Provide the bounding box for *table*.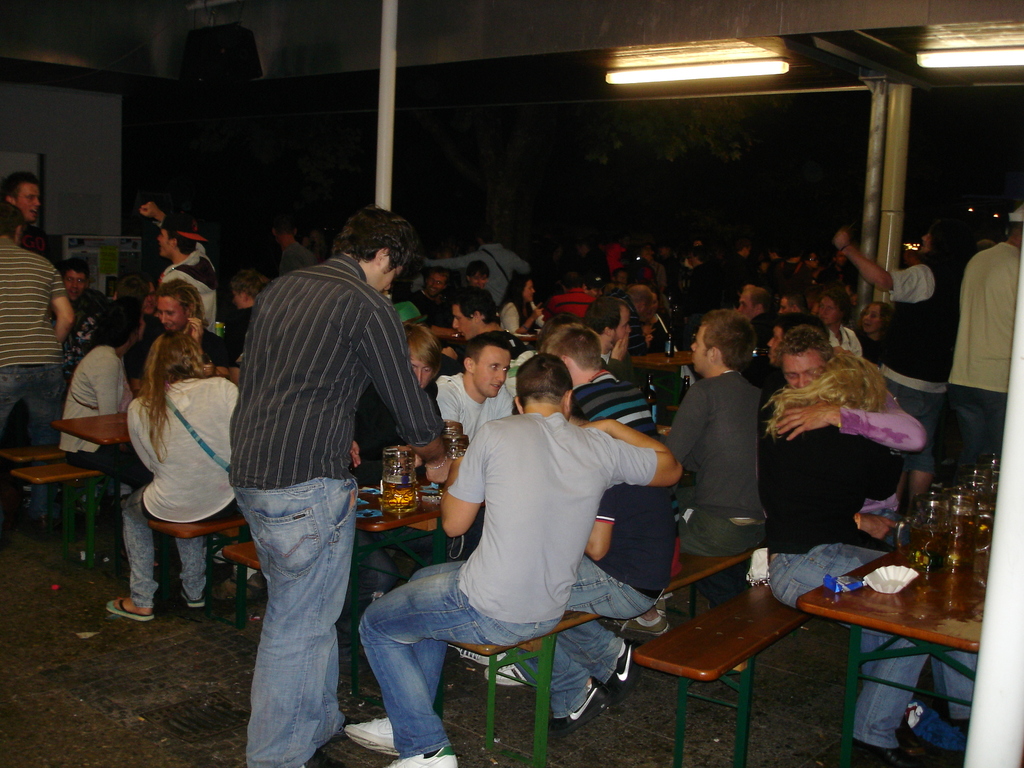
(left=226, top=536, right=256, bottom=575).
